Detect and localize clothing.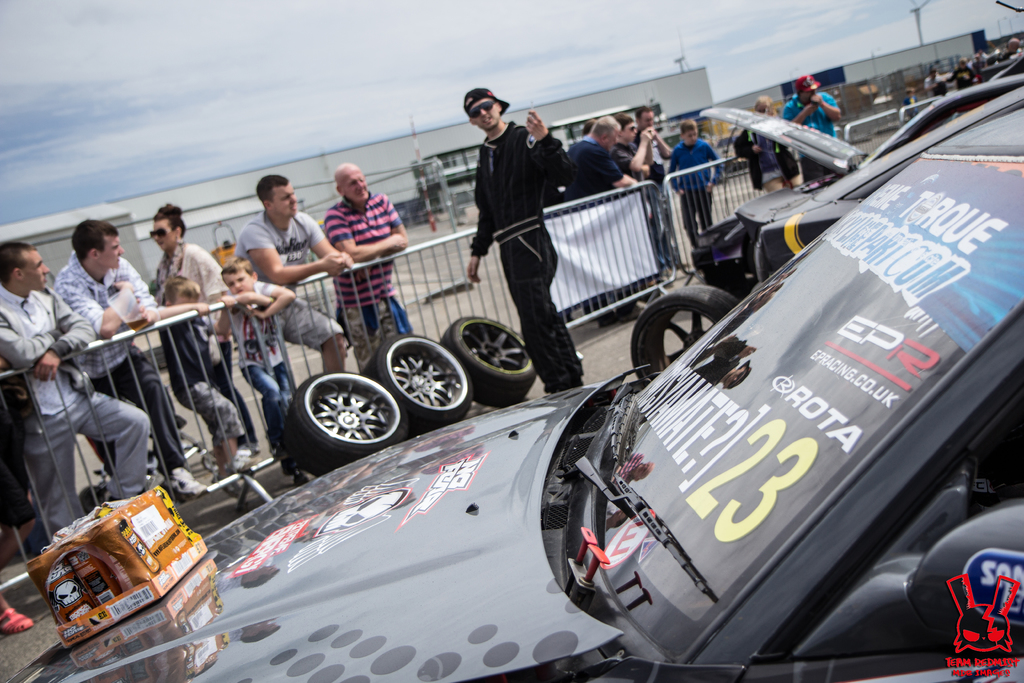
Localized at {"left": 0, "top": 286, "right": 161, "bottom": 544}.
